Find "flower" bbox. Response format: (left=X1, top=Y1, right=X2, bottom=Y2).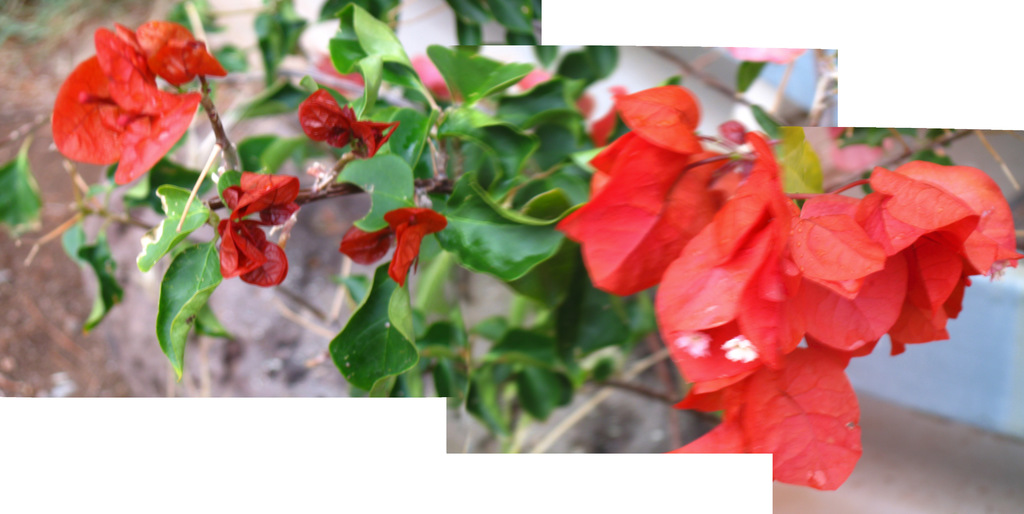
(left=223, top=167, right=303, bottom=231).
